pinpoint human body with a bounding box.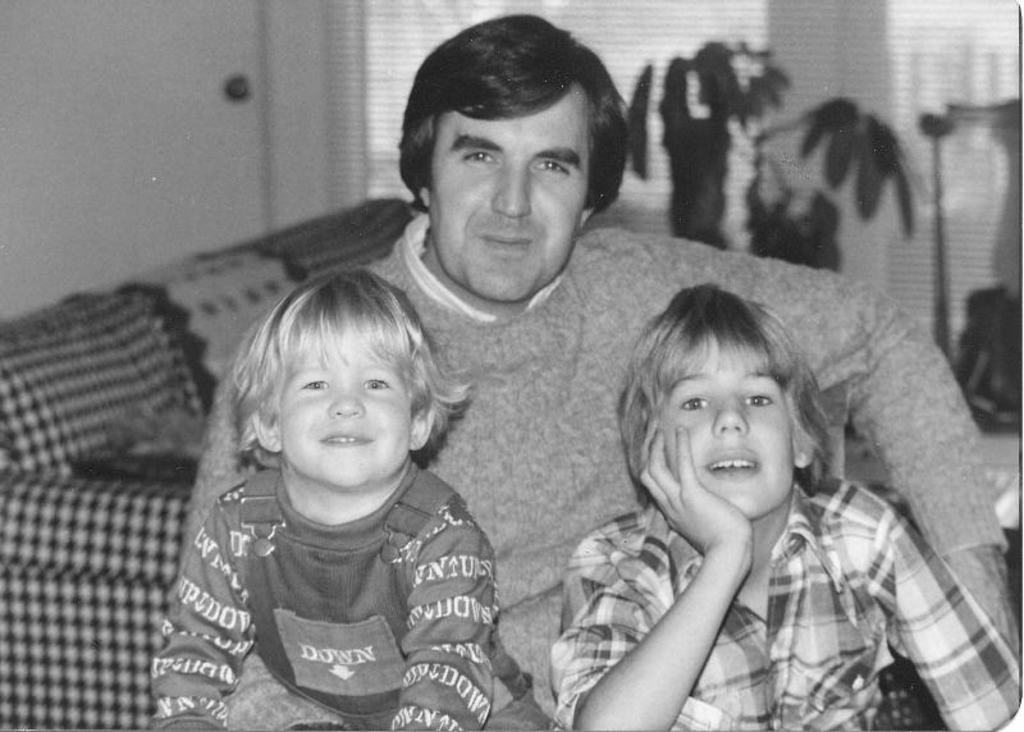
region(180, 219, 1009, 731).
